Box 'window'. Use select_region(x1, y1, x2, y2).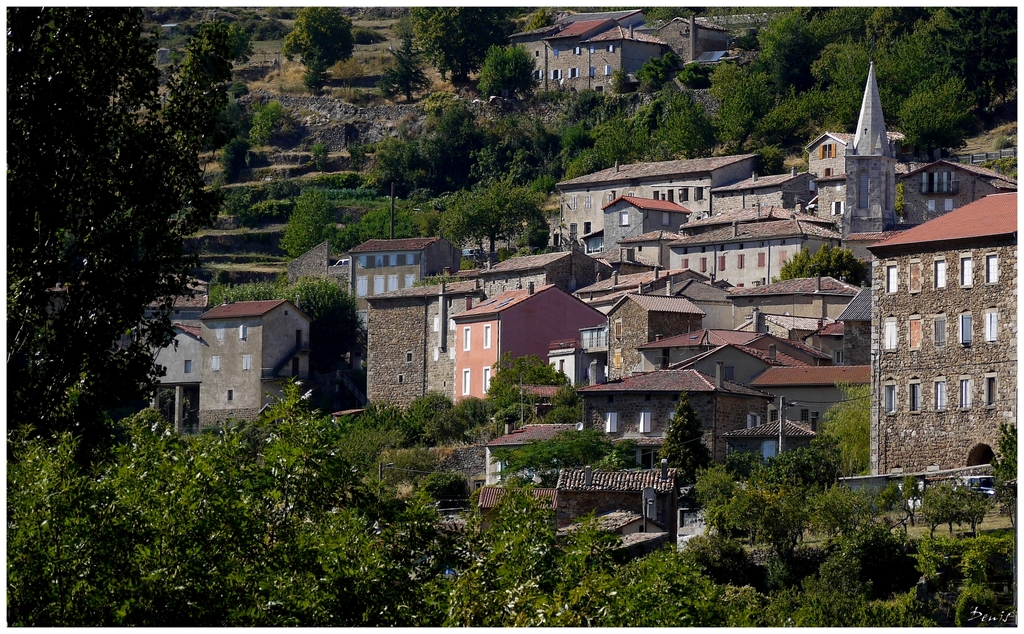
select_region(534, 69, 543, 83).
